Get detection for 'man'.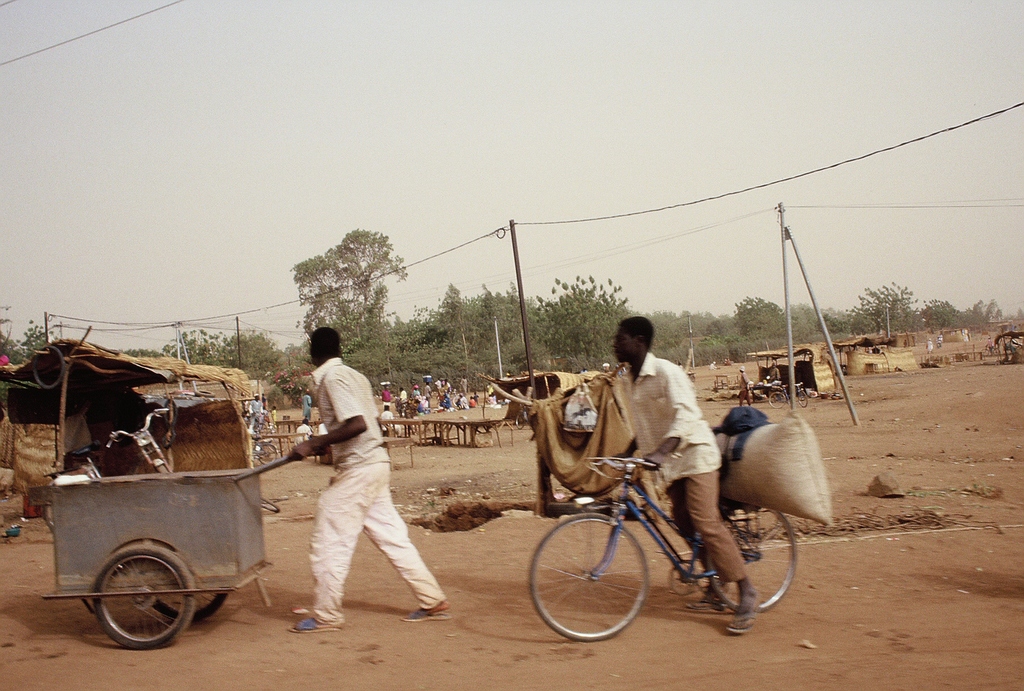
Detection: {"left": 396, "top": 382, "right": 408, "bottom": 408}.
